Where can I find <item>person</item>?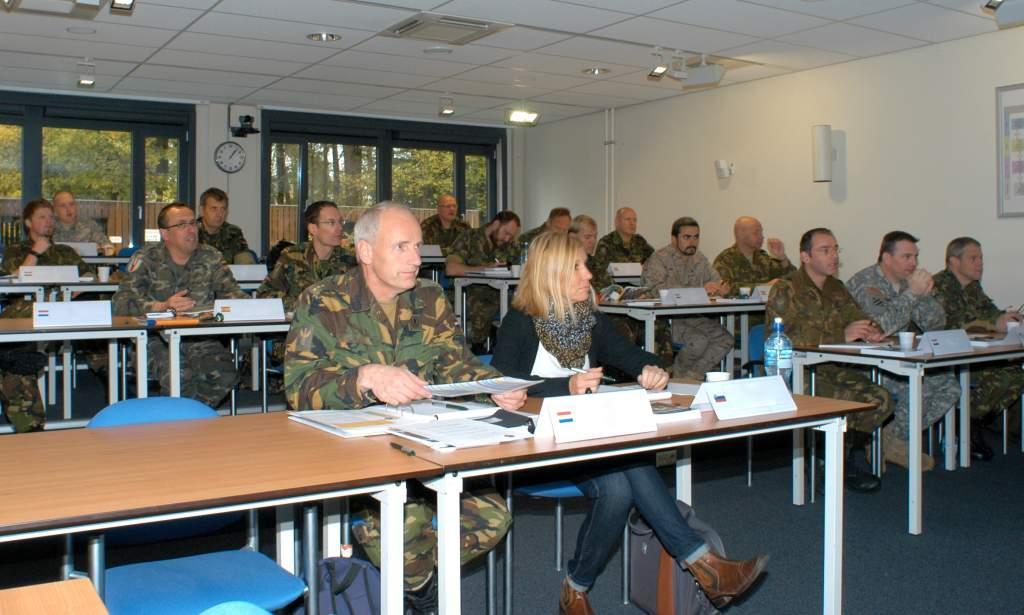
You can find it at <region>32, 186, 112, 268</region>.
